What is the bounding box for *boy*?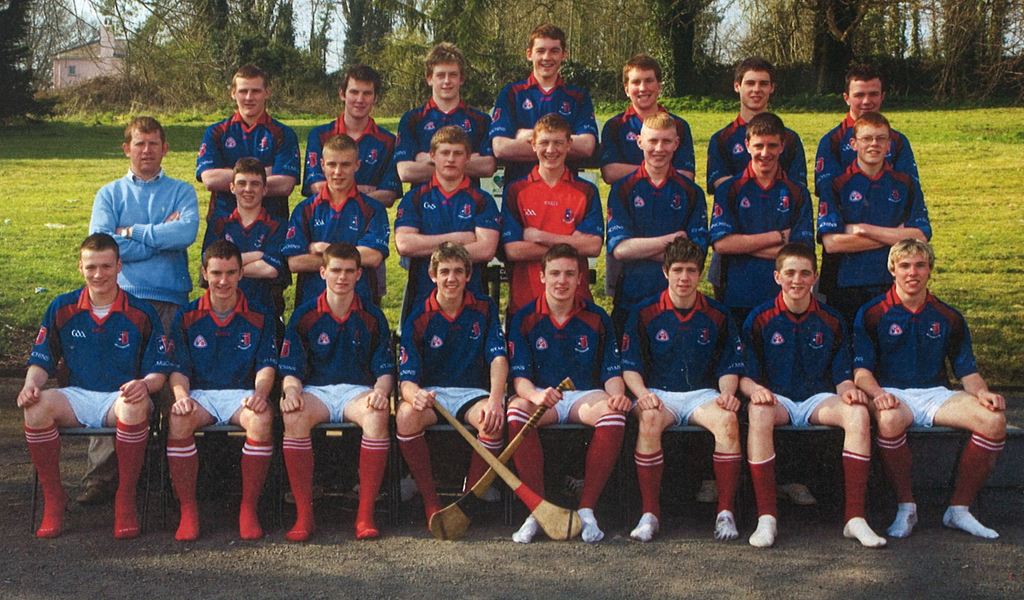
304,63,401,306.
